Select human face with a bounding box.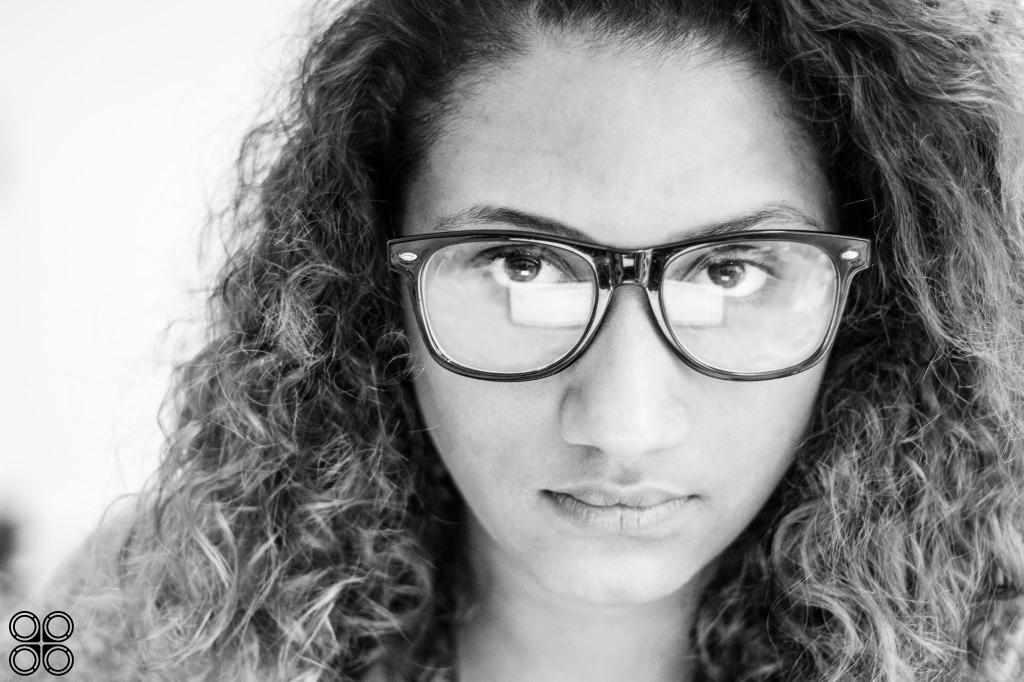
left=399, top=36, right=852, bottom=601.
